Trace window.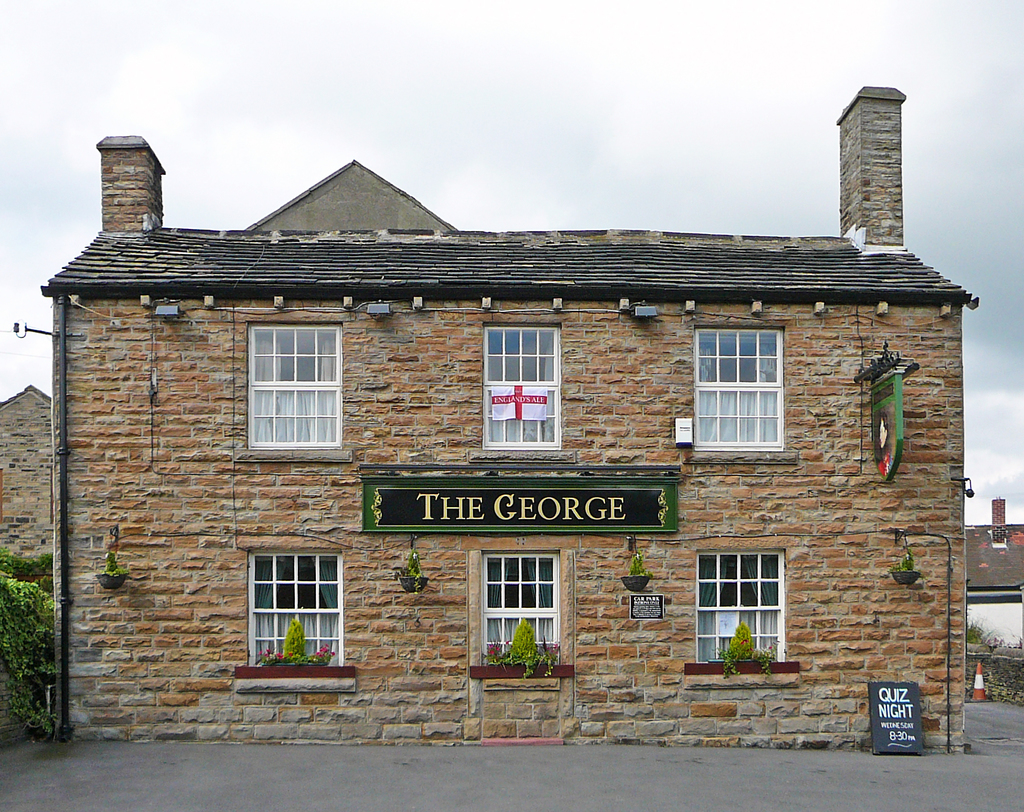
Traced to (485,323,562,456).
